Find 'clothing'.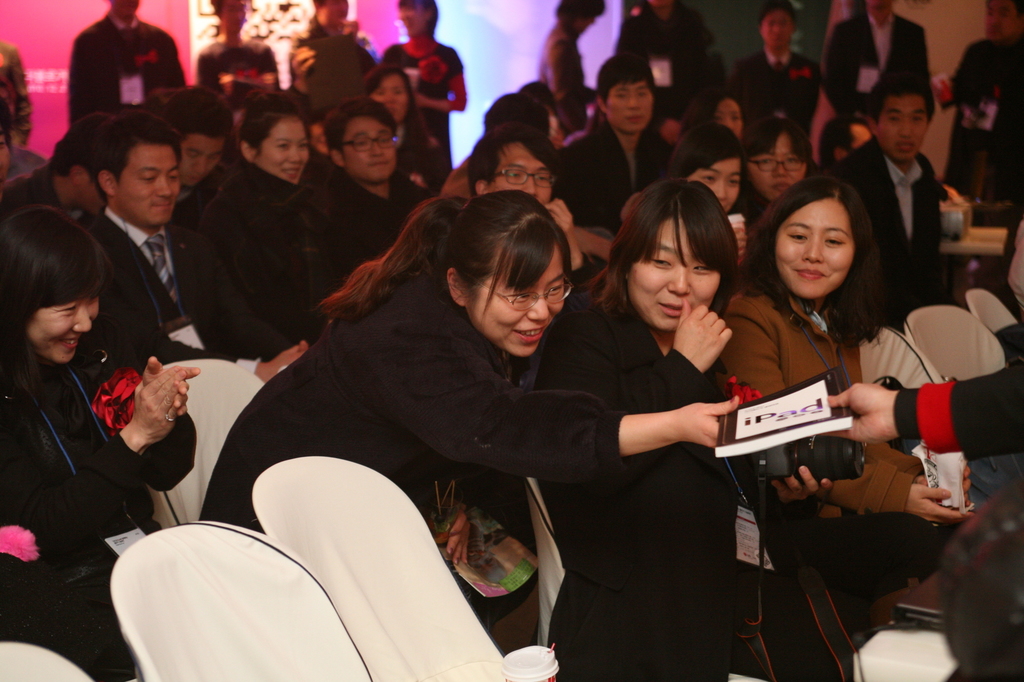
rect(688, 279, 927, 578).
